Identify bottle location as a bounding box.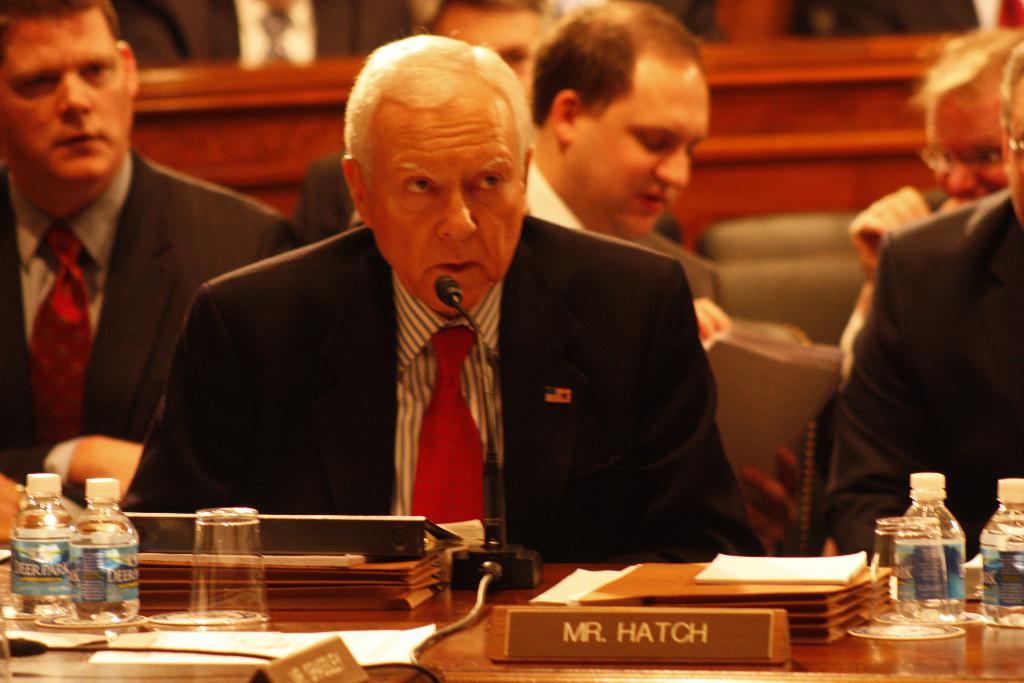
[x1=66, y1=473, x2=140, y2=625].
